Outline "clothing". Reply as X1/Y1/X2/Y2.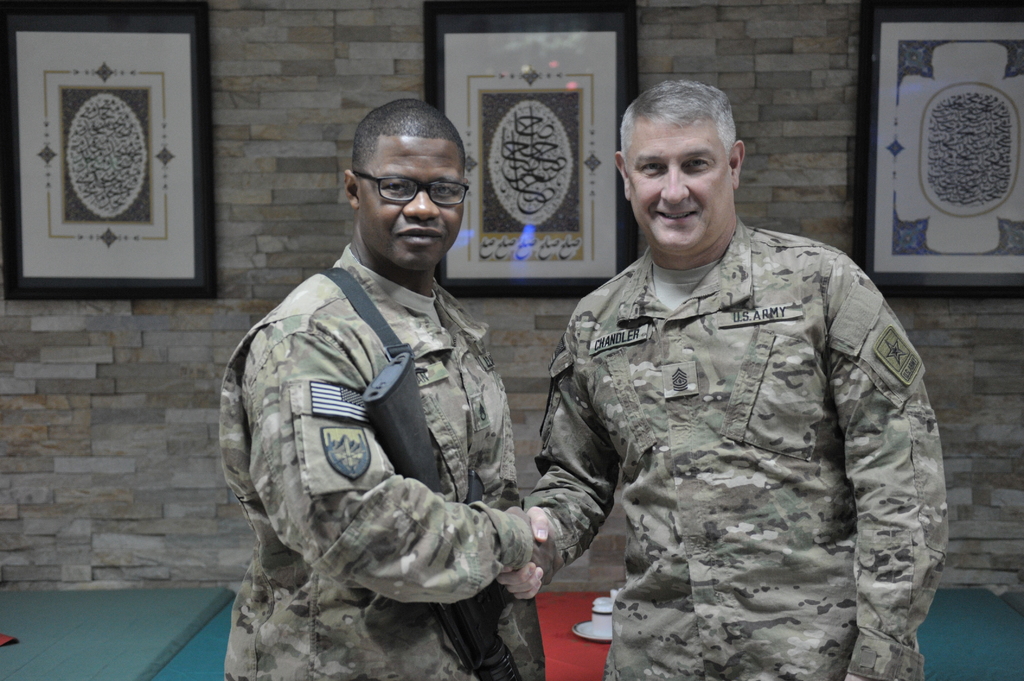
229/266/515/679.
